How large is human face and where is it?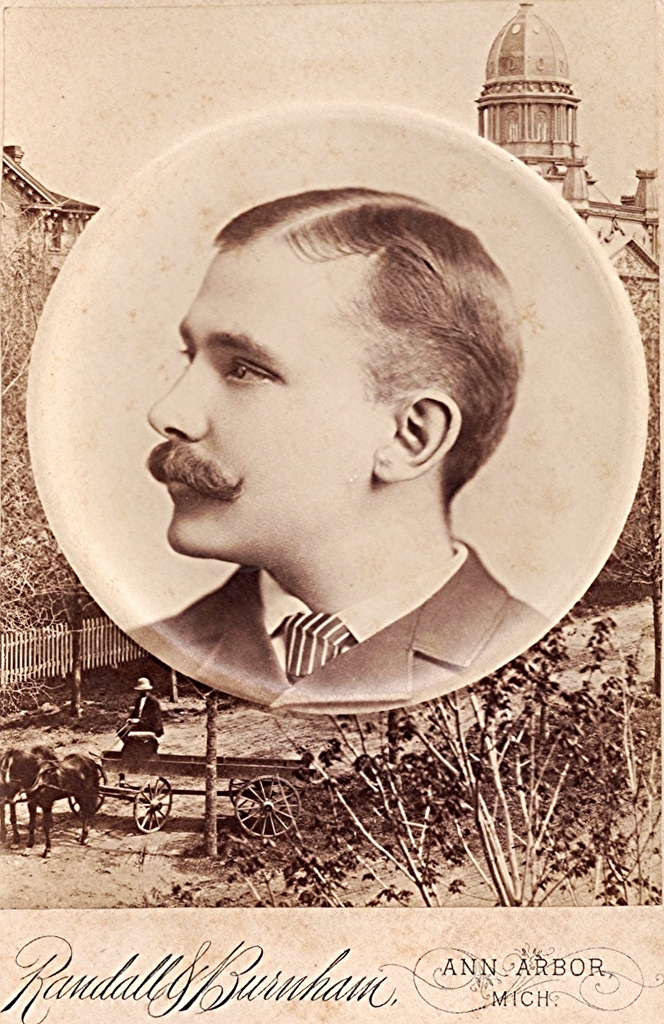
Bounding box: BBox(147, 247, 378, 557).
